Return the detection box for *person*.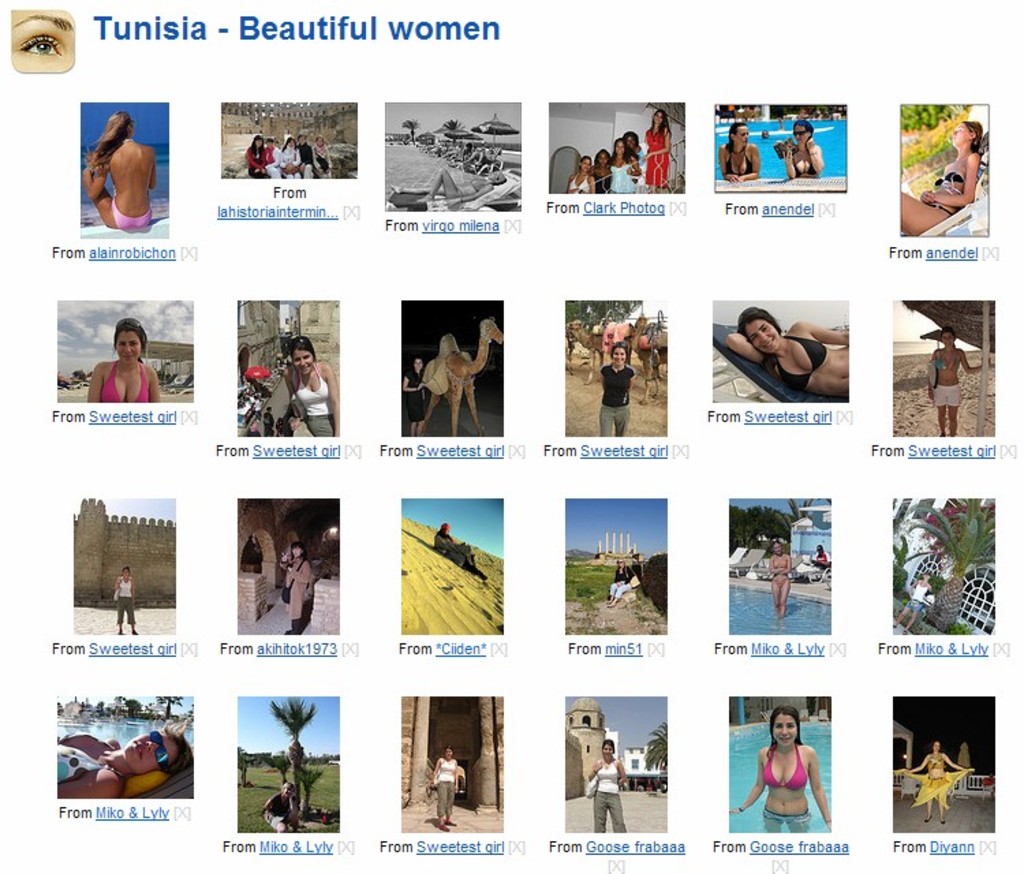
pyautogui.locateOnScreen(433, 522, 490, 580).
